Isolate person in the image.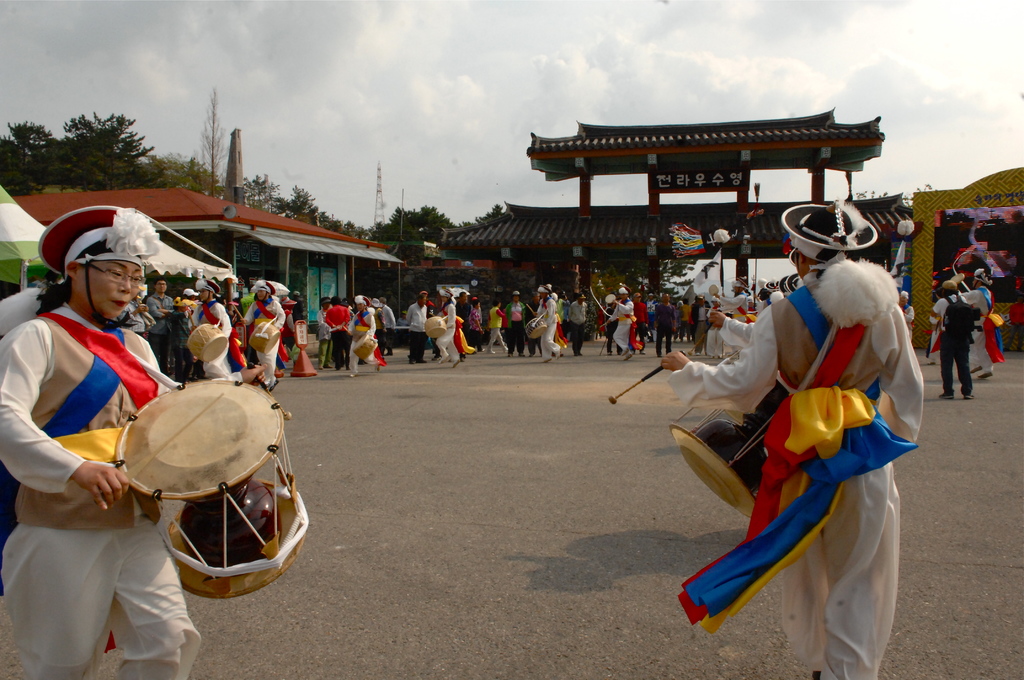
Isolated region: (x1=431, y1=286, x2=459, y2=370).
